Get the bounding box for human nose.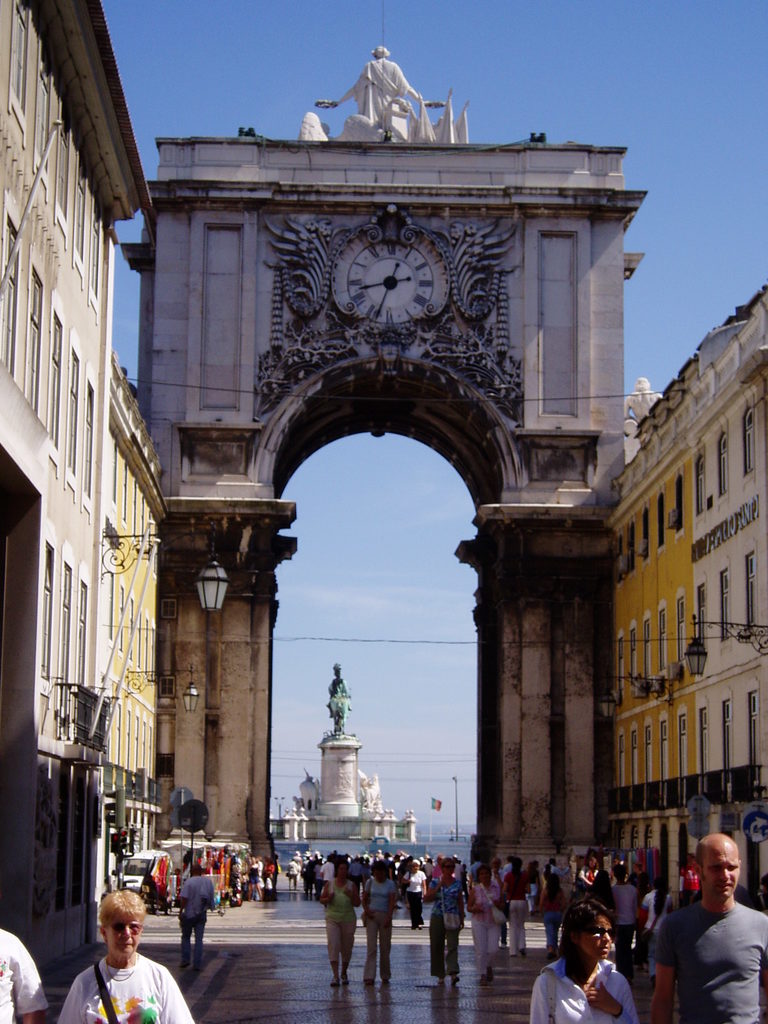
[x1=125, y1=926, x2=130, y2=940].
